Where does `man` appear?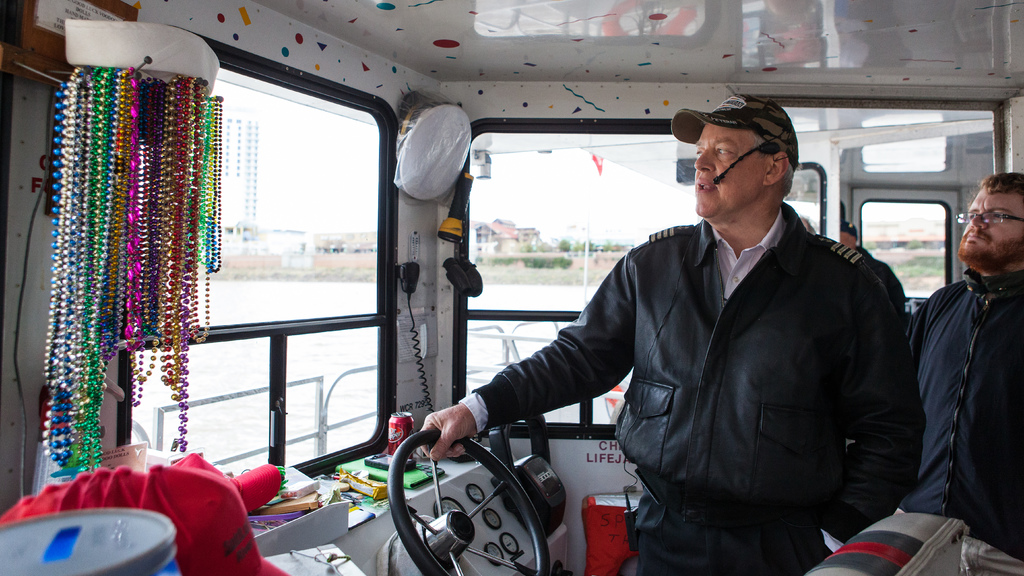
Appears at detection(419, 92, 926, 575).
